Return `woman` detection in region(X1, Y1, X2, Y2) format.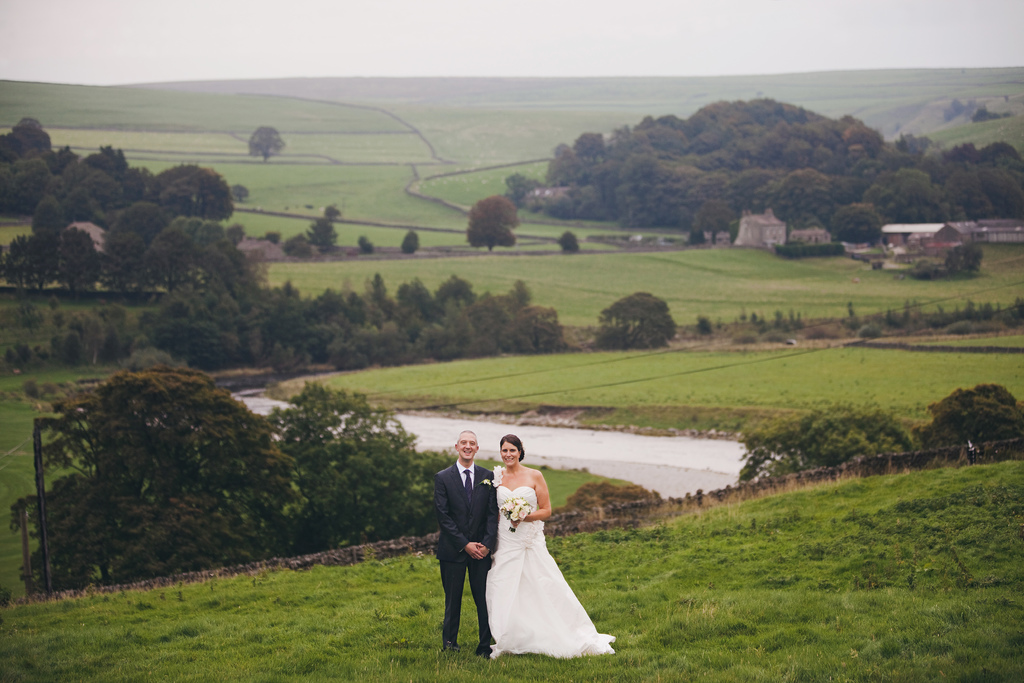
region(480, 434, 614, 659).
